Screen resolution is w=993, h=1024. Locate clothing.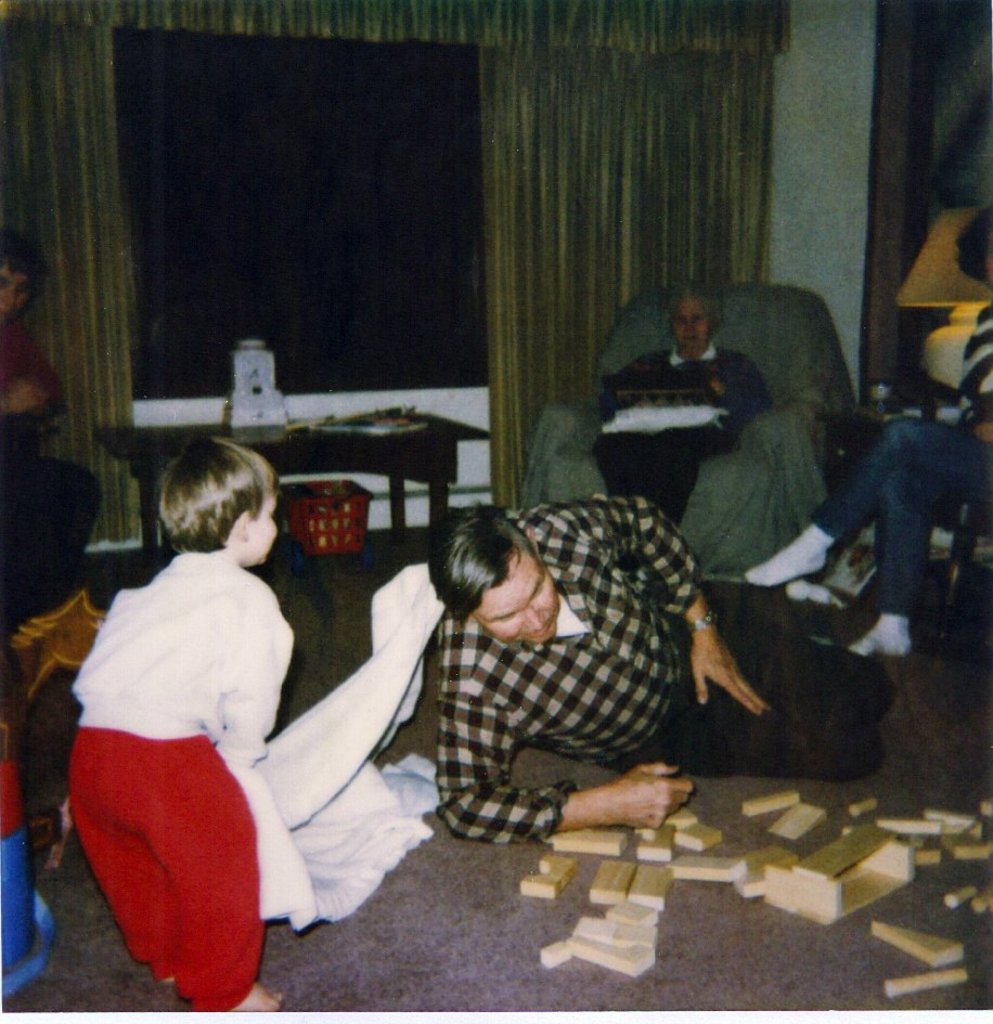
Rect(67, 547, 294, 767).
